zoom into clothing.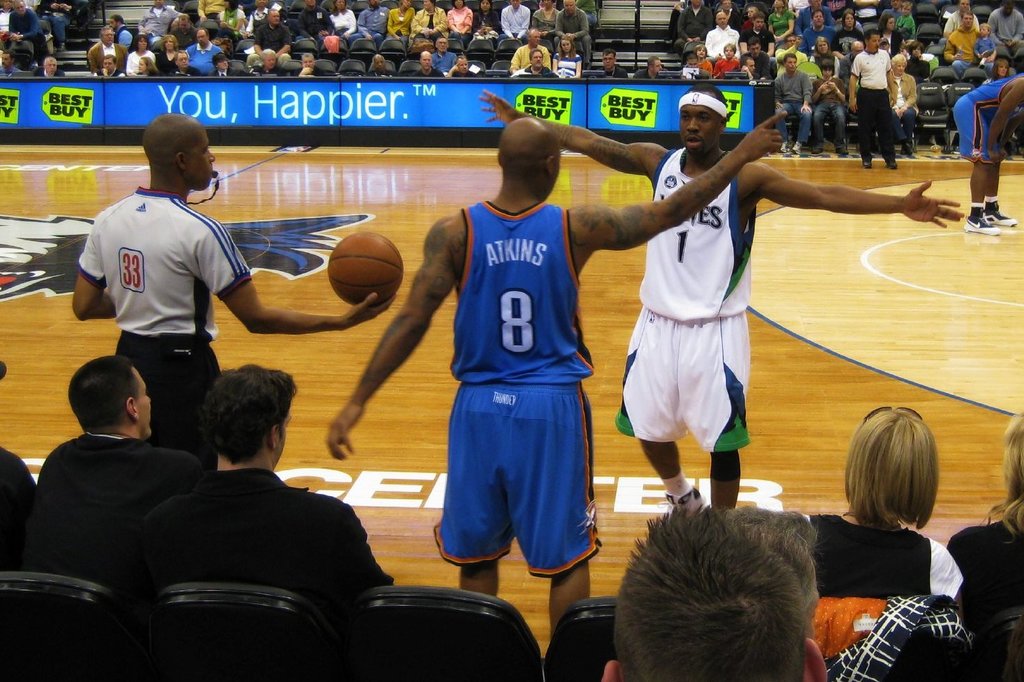
Zoom target: [852, 52, 898, 164].
